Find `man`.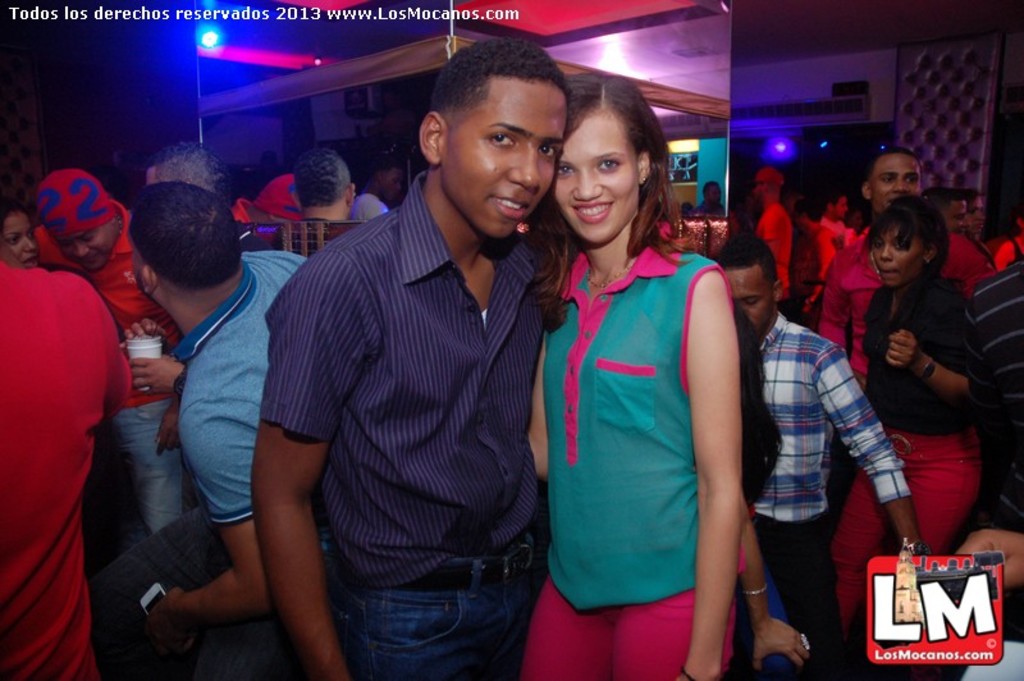
region(717, 237, 928, 675).
